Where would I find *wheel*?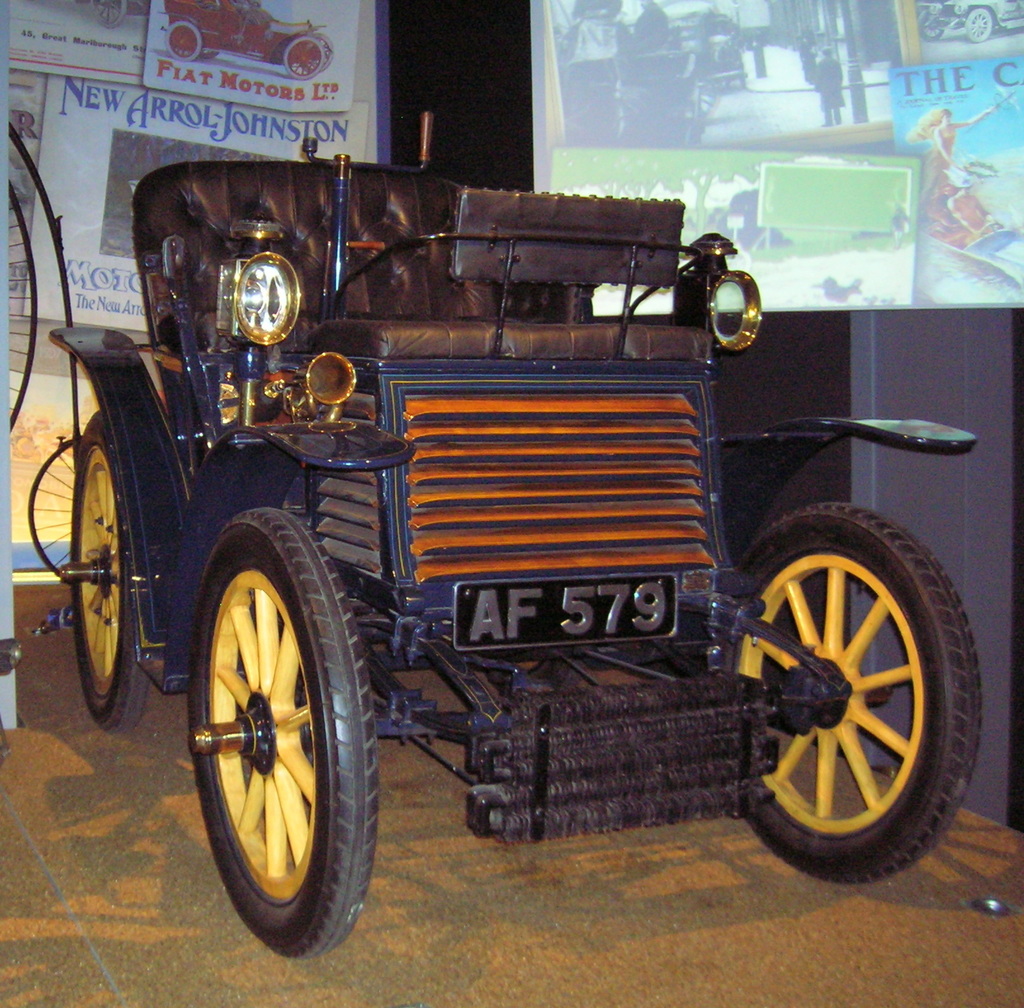
At 61,405,155,731.
